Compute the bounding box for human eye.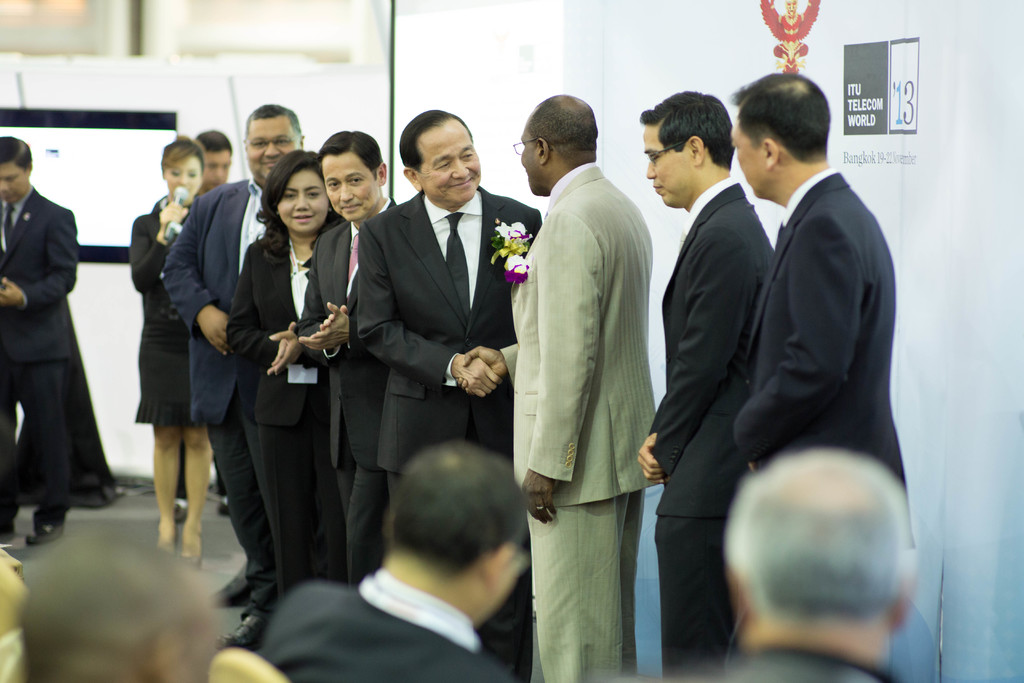
[x1=6, y1=174, x2=21, y2=181].
